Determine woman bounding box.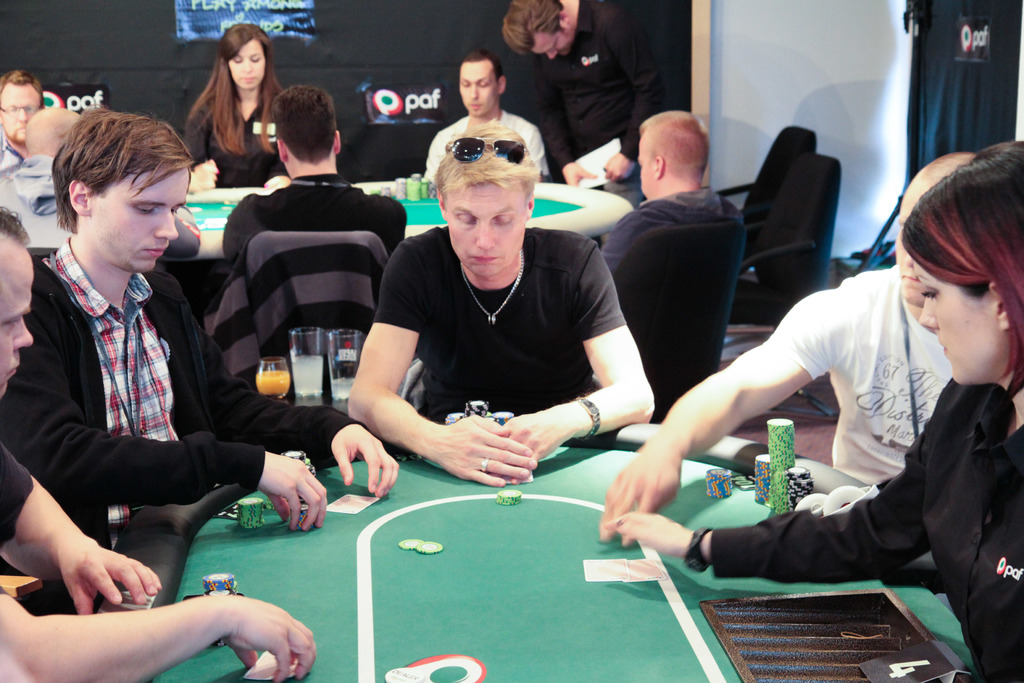
Determined: bbox=[605, 137, 1023, 682].
